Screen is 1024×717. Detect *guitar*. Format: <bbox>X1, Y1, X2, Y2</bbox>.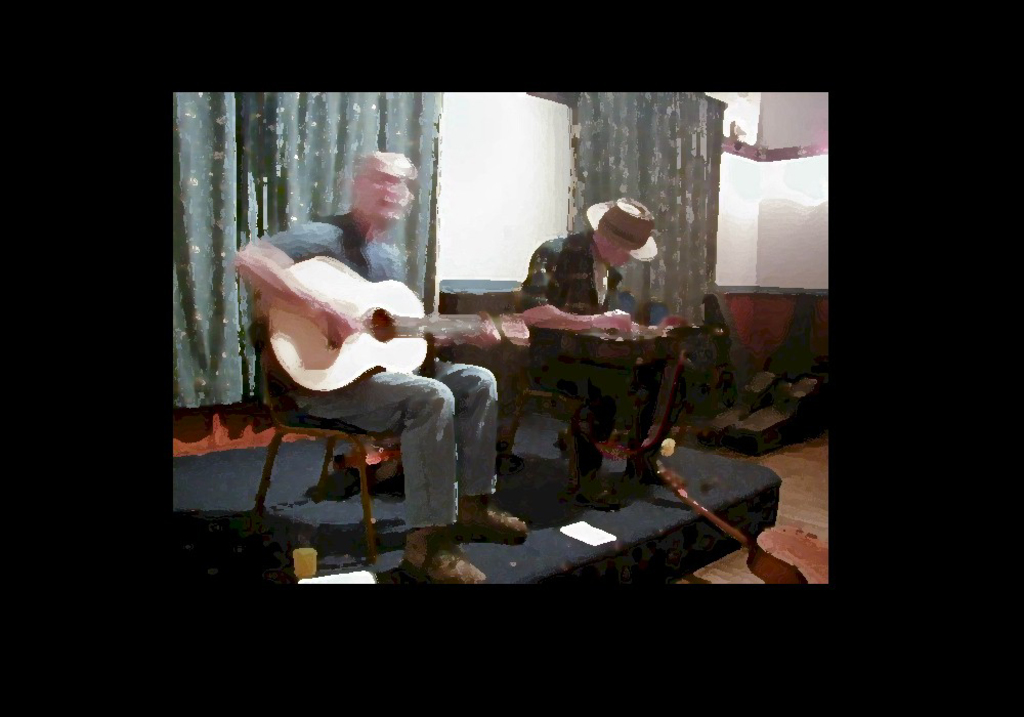
<bbox>255, 254, 535, 393</bbox>.
